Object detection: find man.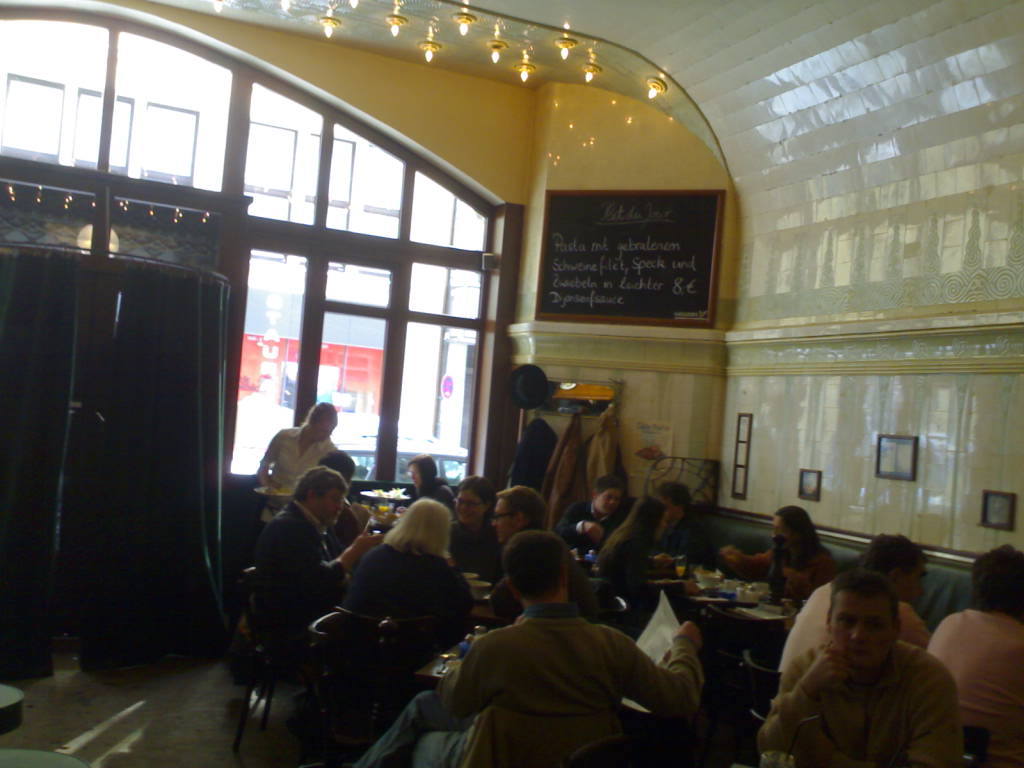
bbox=[435, 548, 697, 759].
